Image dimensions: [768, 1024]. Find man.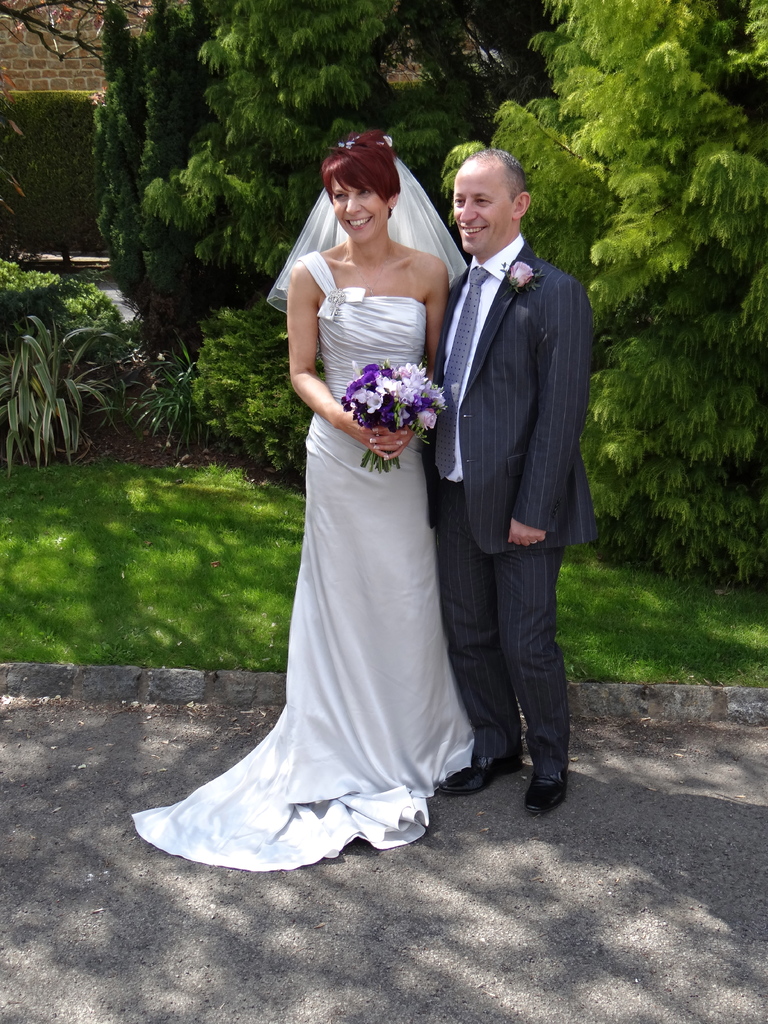
bbox(412, 127, 607, 817).
